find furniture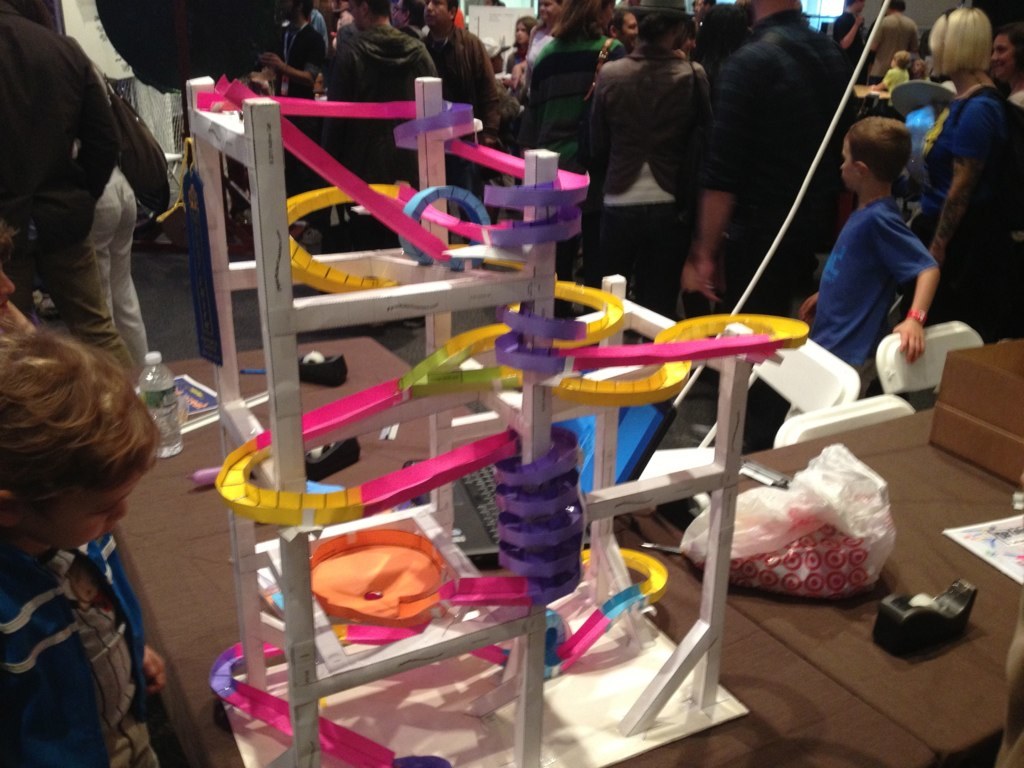
Rect(628, 406, 1023, 766)
